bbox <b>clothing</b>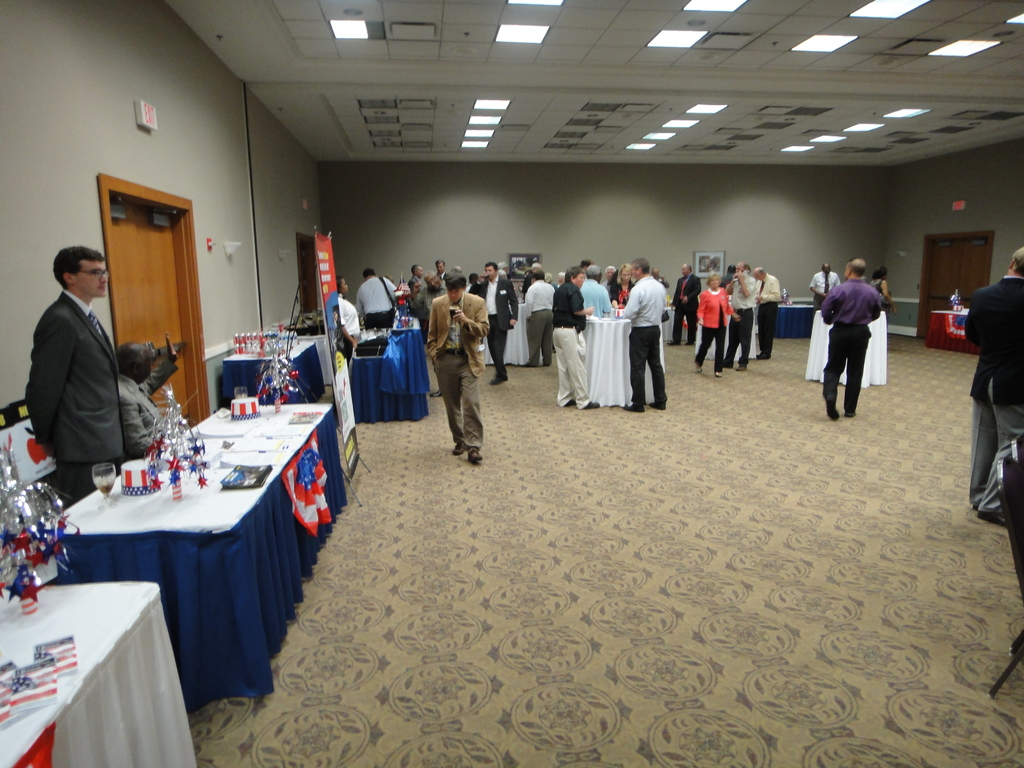
bbox=(751, 278, 778, 355)
